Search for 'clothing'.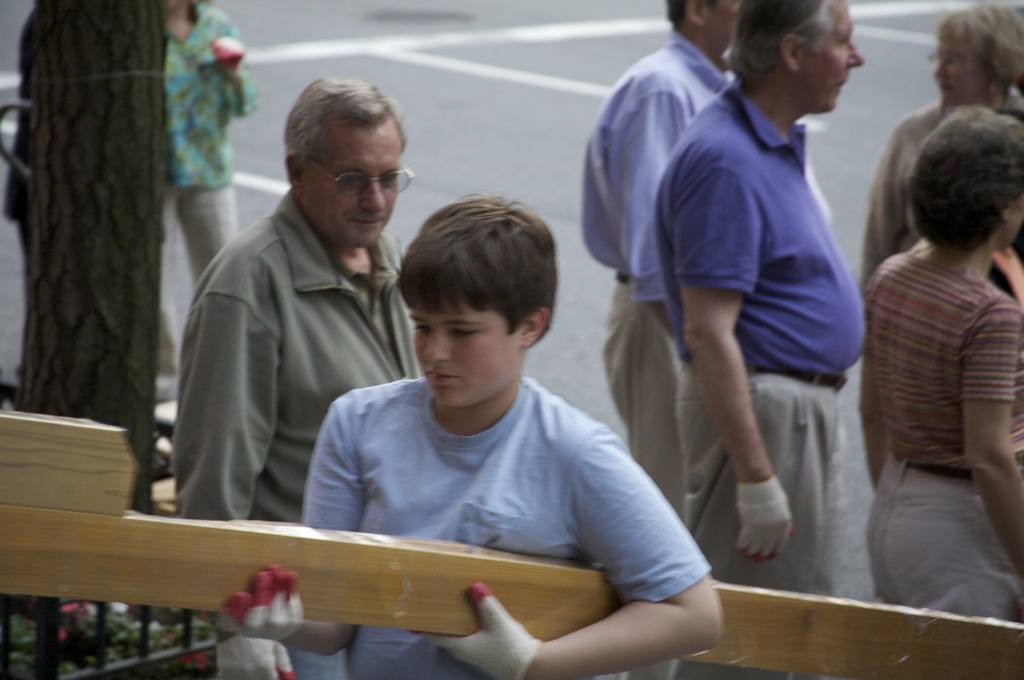
Found at (162, 2, 254, 375).
